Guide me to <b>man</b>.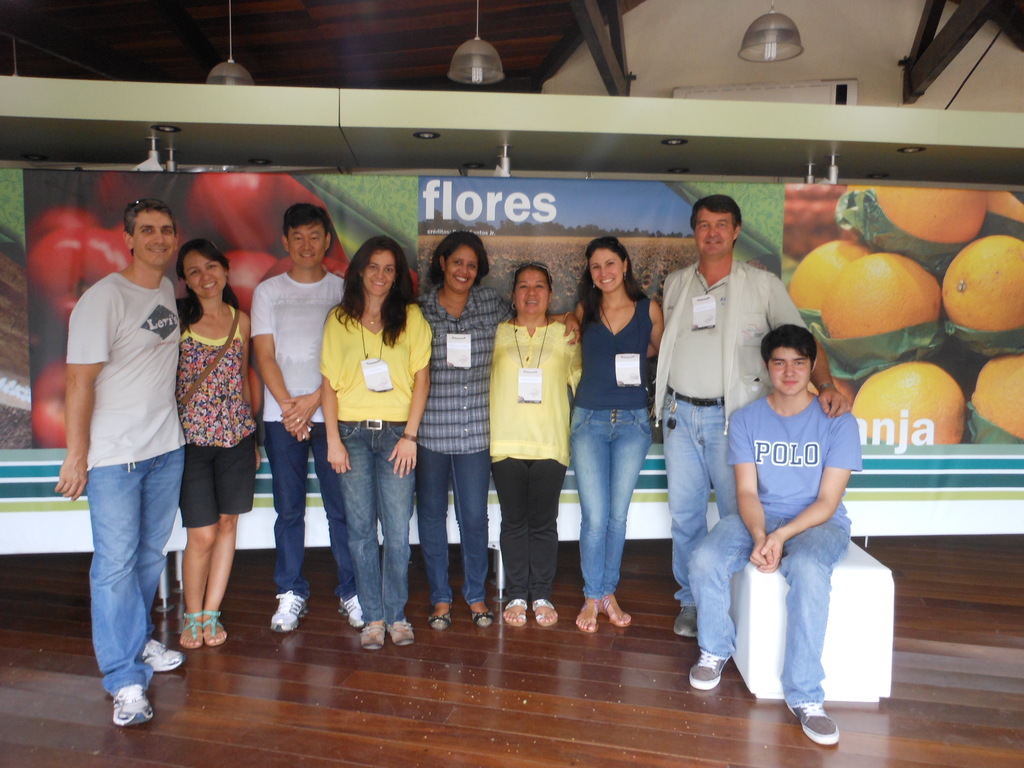
Guidance: pyautogui.locateOnScreen(250, 196, 344, 636).
